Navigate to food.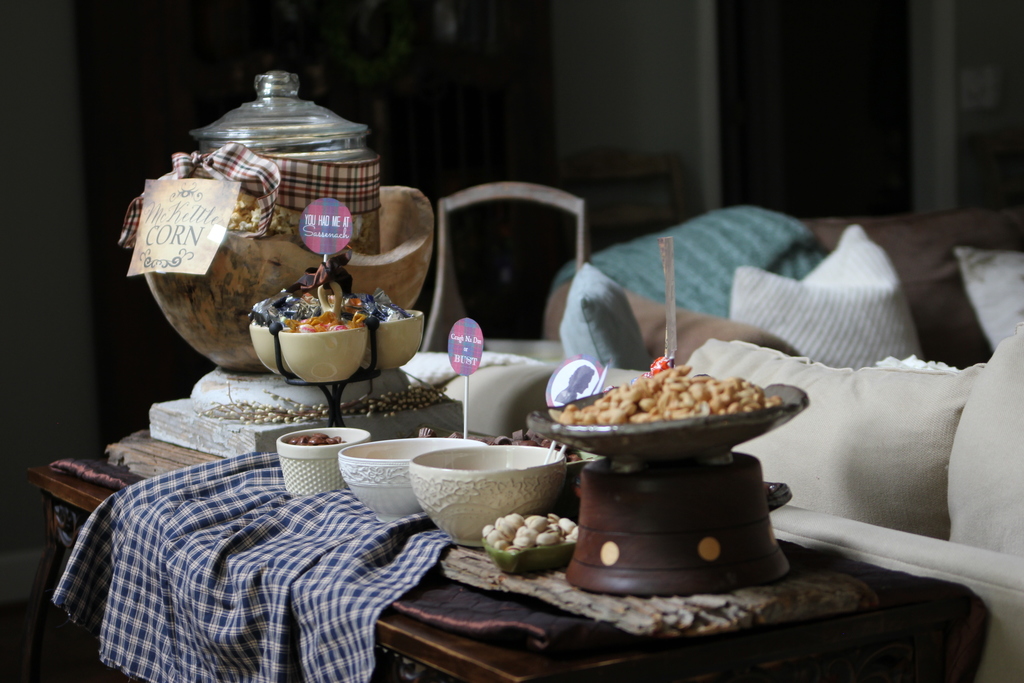
Navigation target: region(446, 431, 465, 443).
